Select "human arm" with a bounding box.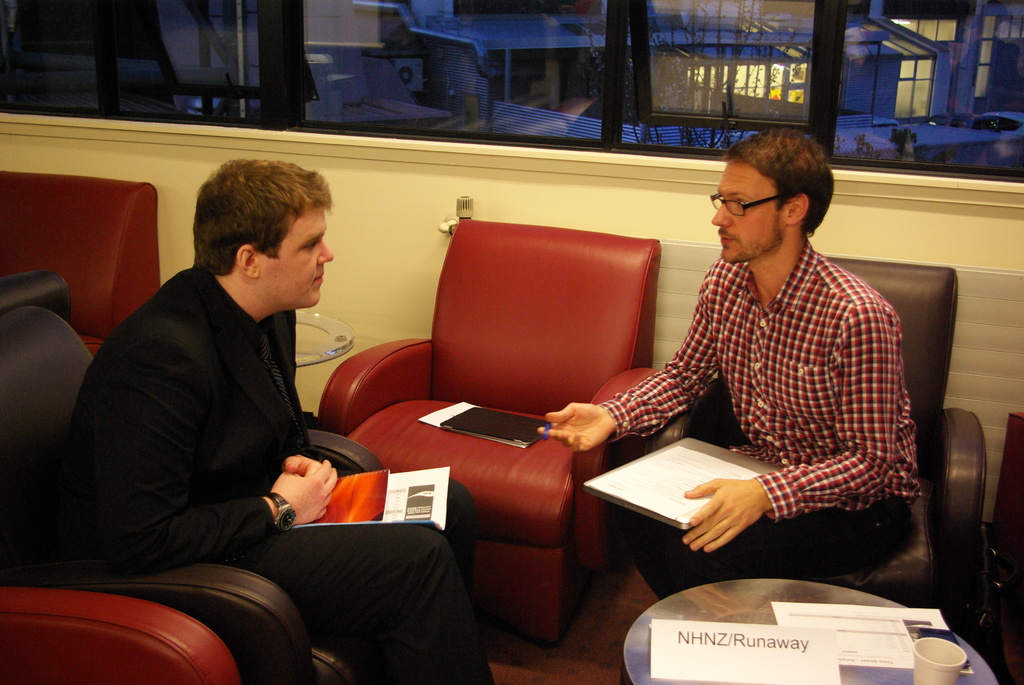
[left=94, top=343, right=339, bottom=574].
